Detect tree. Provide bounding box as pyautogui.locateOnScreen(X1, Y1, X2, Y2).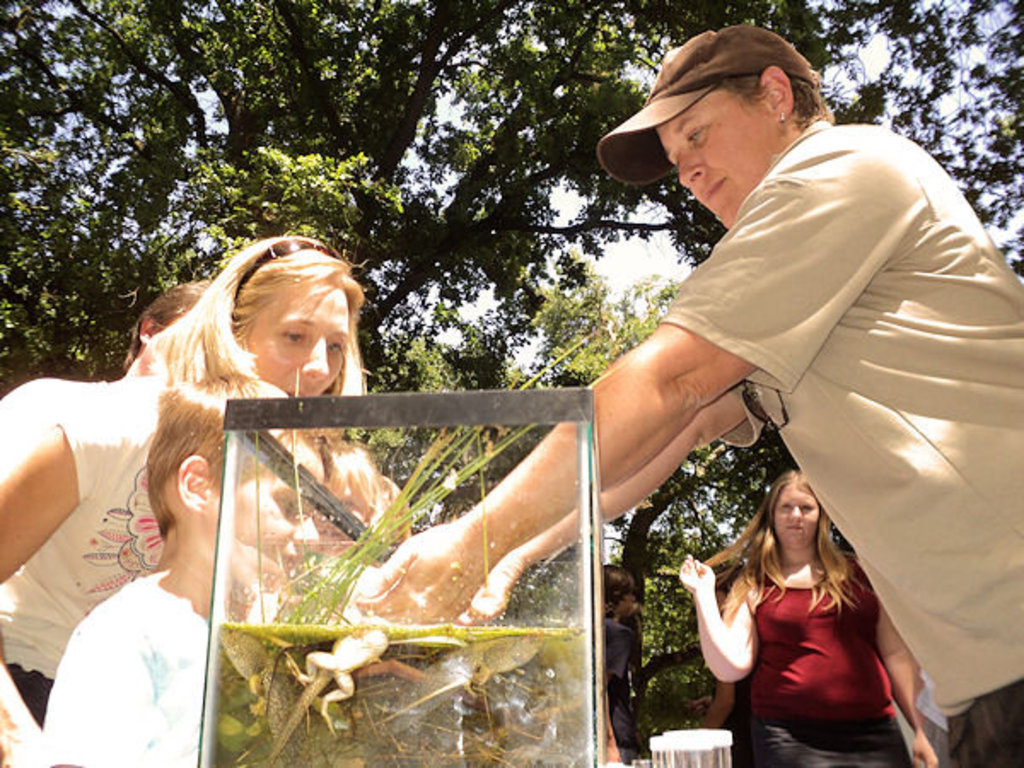
pyautogui.locateOnScreen(0, 0, 1022, 748).
